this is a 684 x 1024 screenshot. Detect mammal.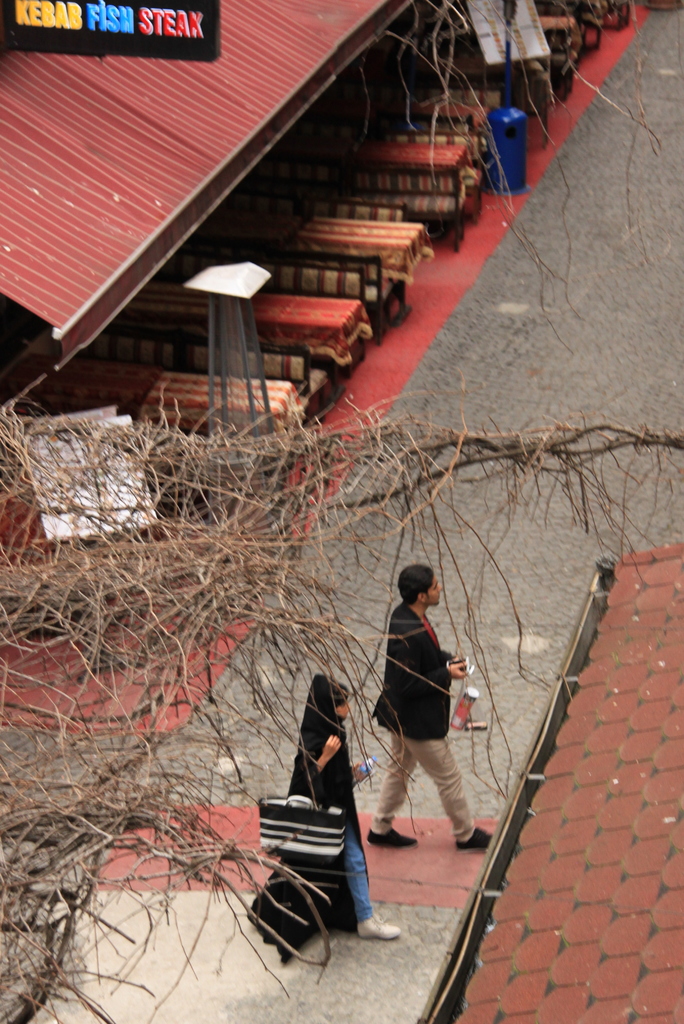
bbox=(245, 669, 399, 968).
